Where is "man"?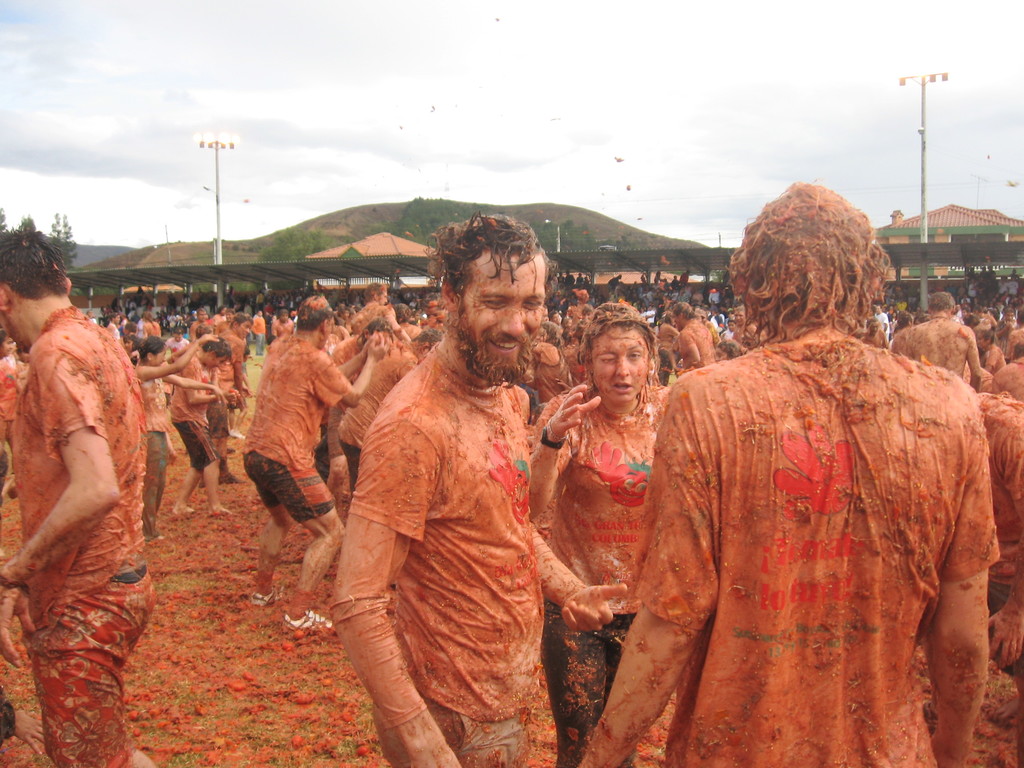
891:292:985:394.
